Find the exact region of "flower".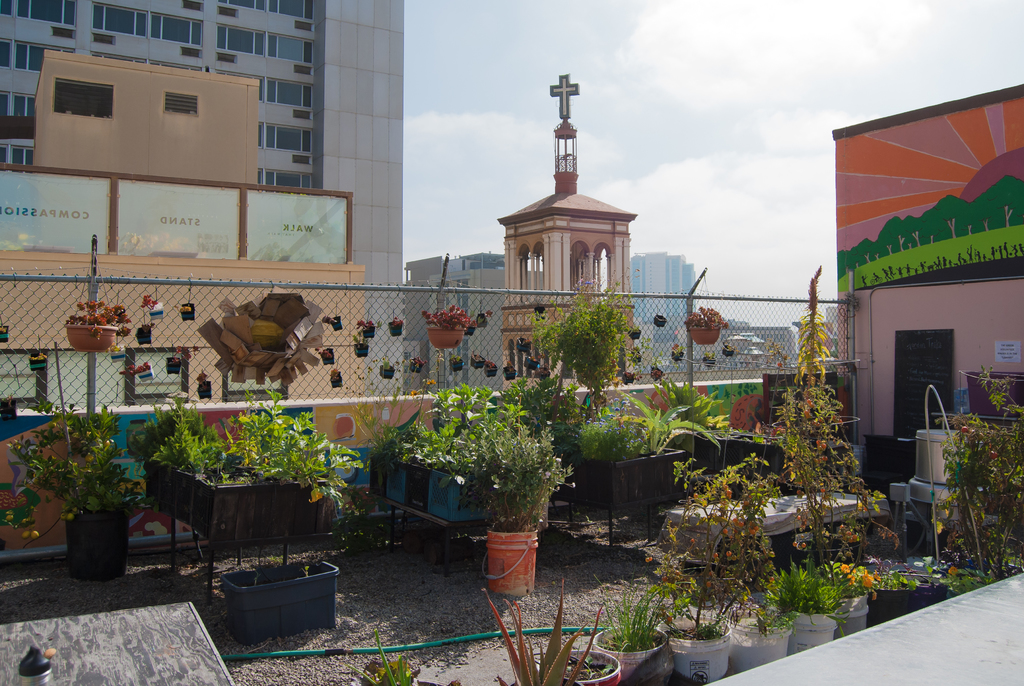
Exact region: 872 570 883 582.
